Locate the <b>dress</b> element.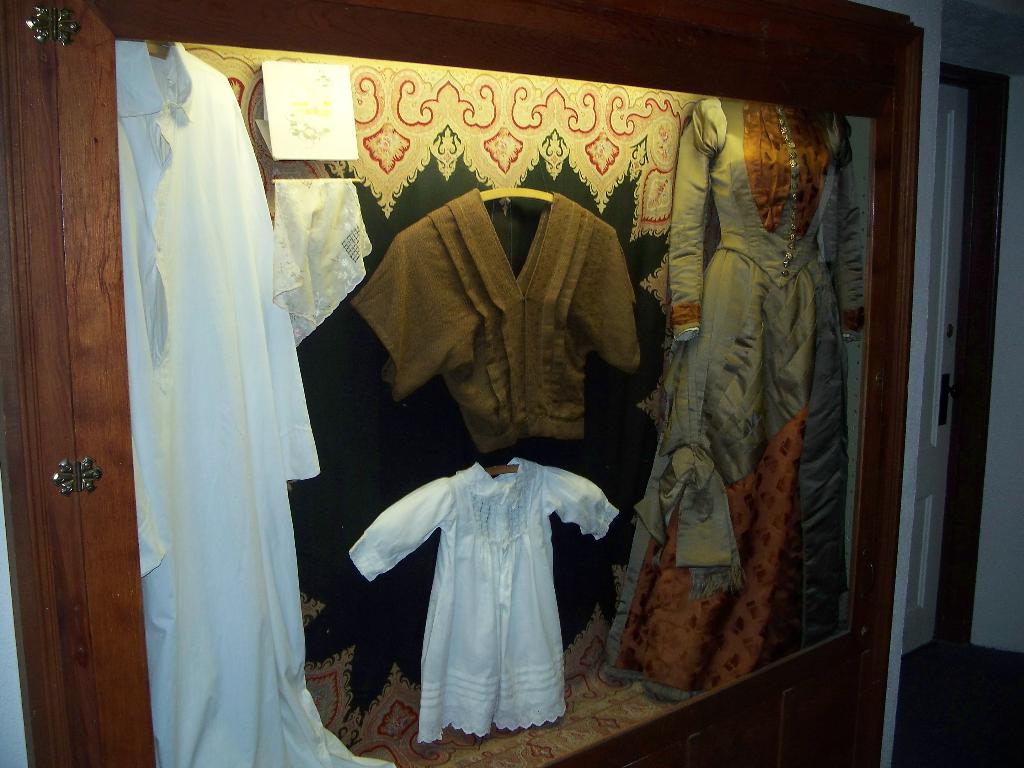
Element bbox: [x1=597, y1=98, x2=863, y2=698].
